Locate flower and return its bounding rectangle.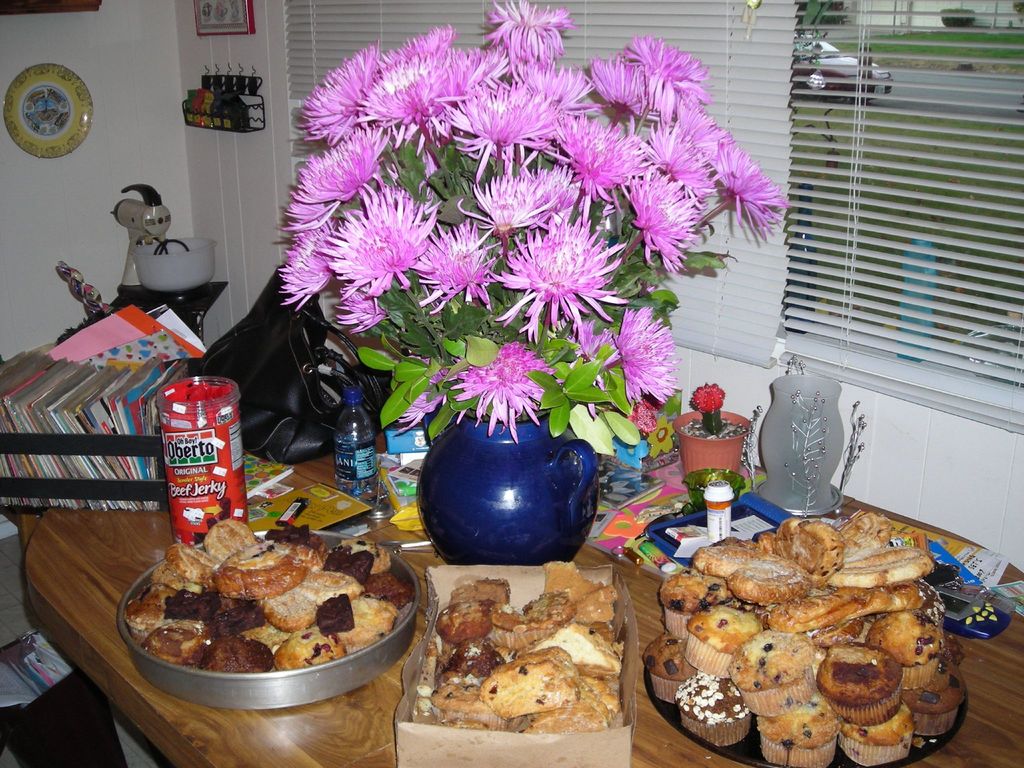
bbox=(439, 81, 556, 181).
